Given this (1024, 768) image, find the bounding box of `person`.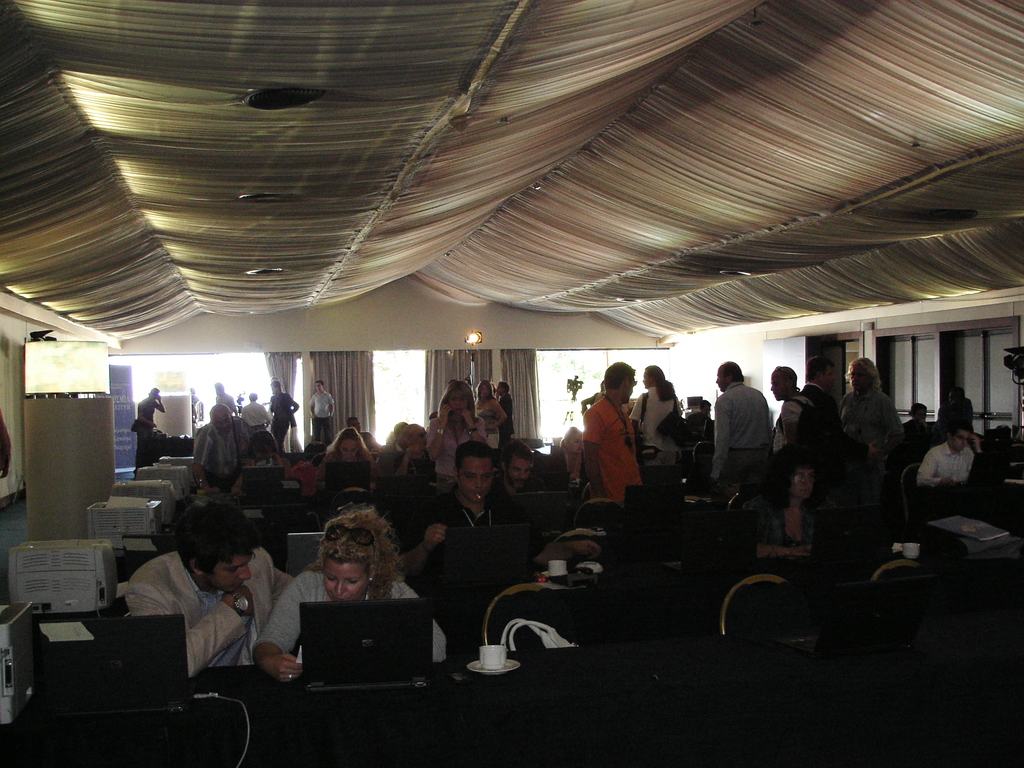
l=396, t=441, r=602, b=581.
